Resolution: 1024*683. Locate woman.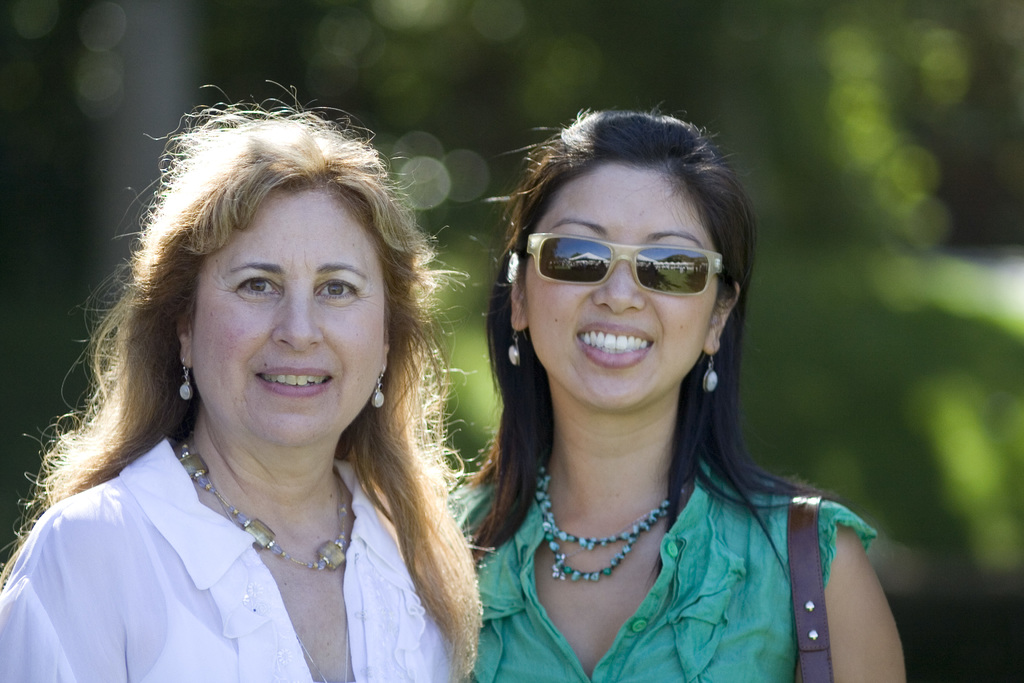
x1=0, y1=78, x2=483, y2=682.
